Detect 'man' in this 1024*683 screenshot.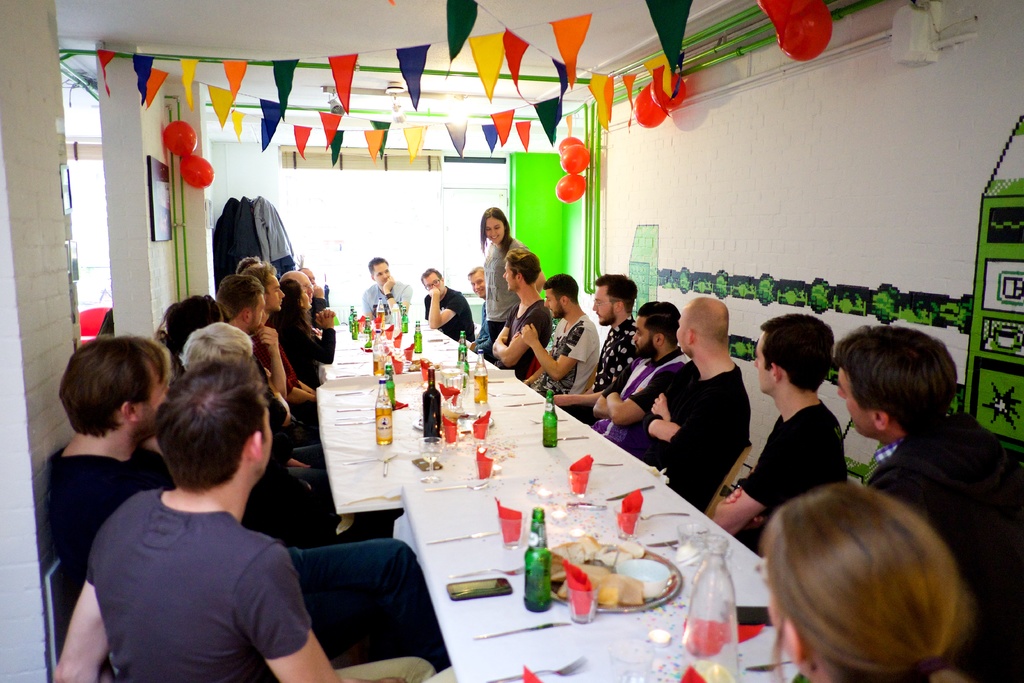
Detection: <box>633,292,756,511</box>.
